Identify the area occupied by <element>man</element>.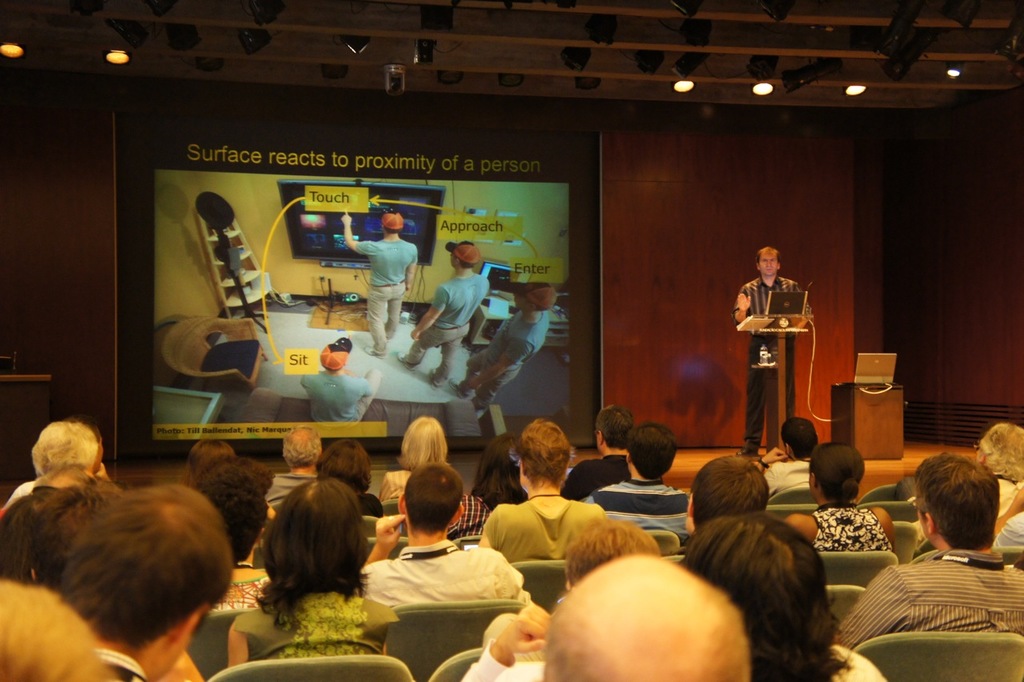
Area: <bbox>554, 411, 649, 496</bbox>.
